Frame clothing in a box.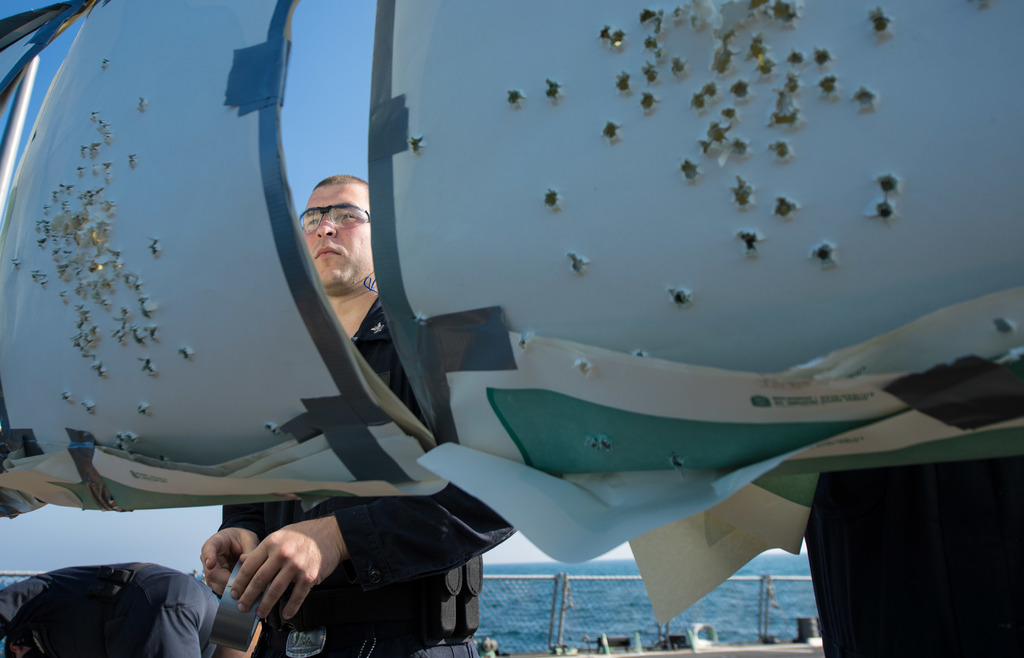
(7, 276, 509, 657).
